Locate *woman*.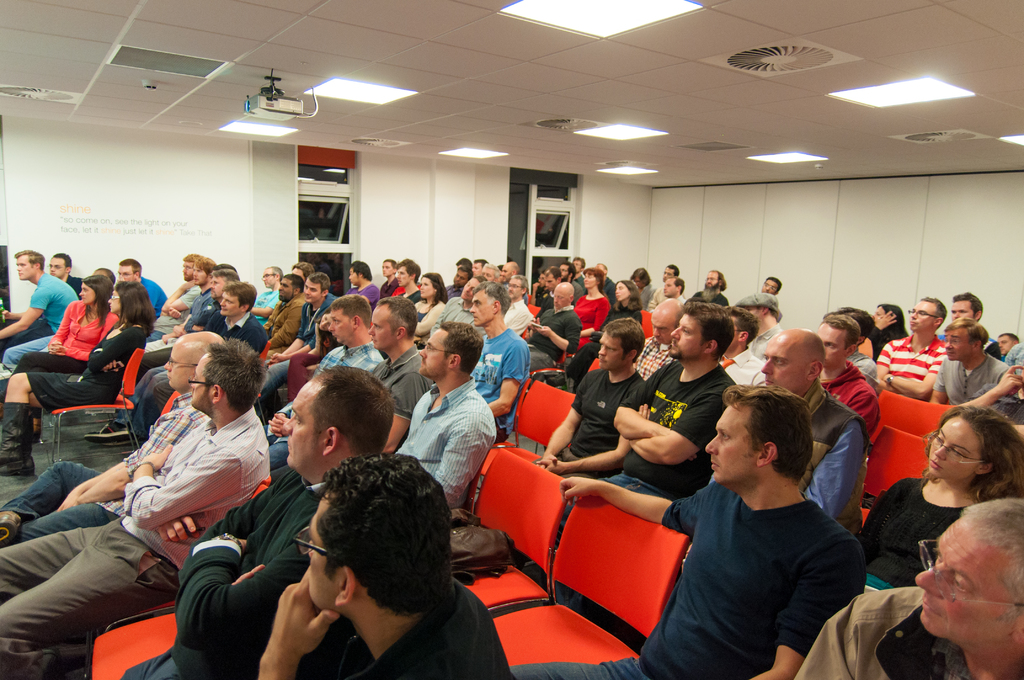
Bounding box: {"x1": 824, "y1": 304, "x2": 879, "y2": 357}.
